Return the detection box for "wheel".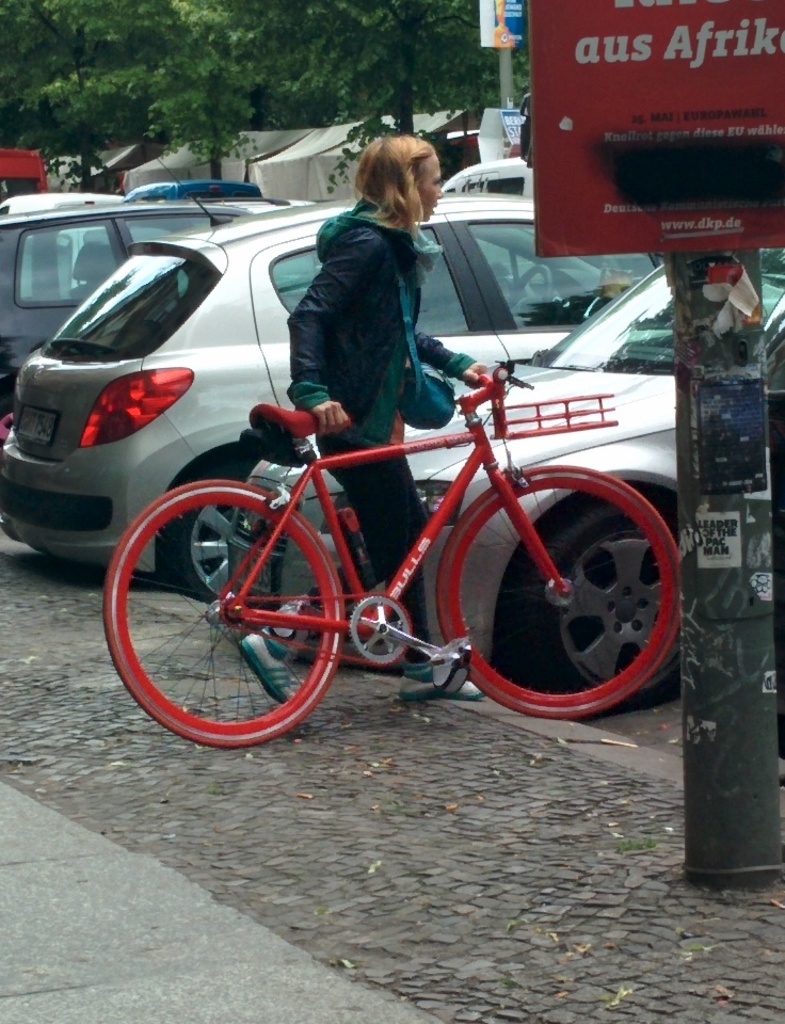
left=170, top=469, right=267, bottom=605.
